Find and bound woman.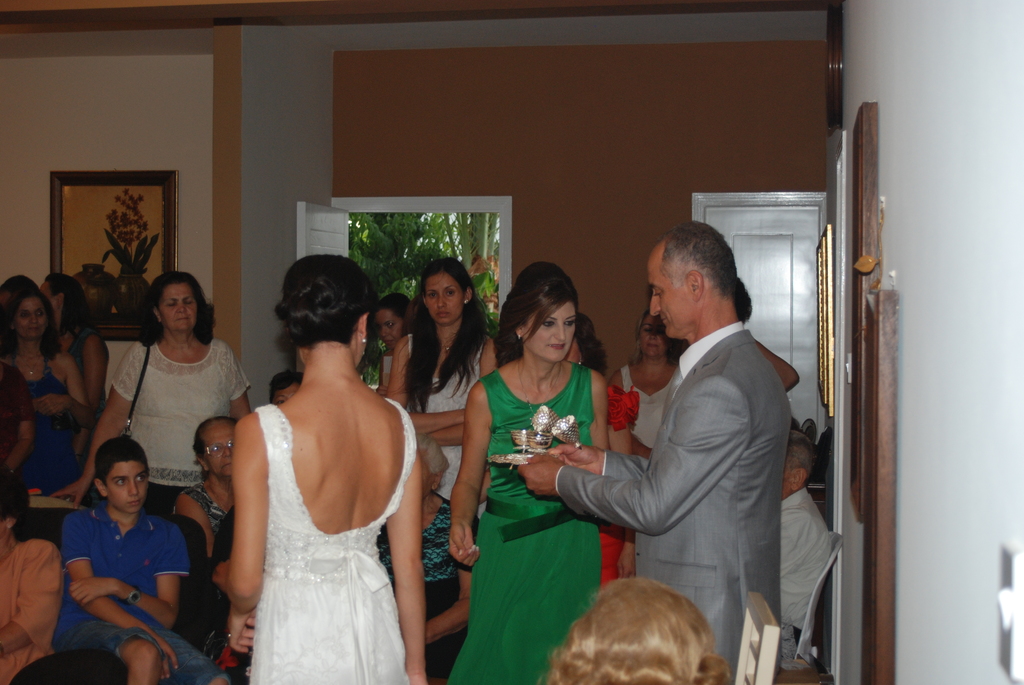
Bound: x1=565 y1=310 x2=640 y2=594.
